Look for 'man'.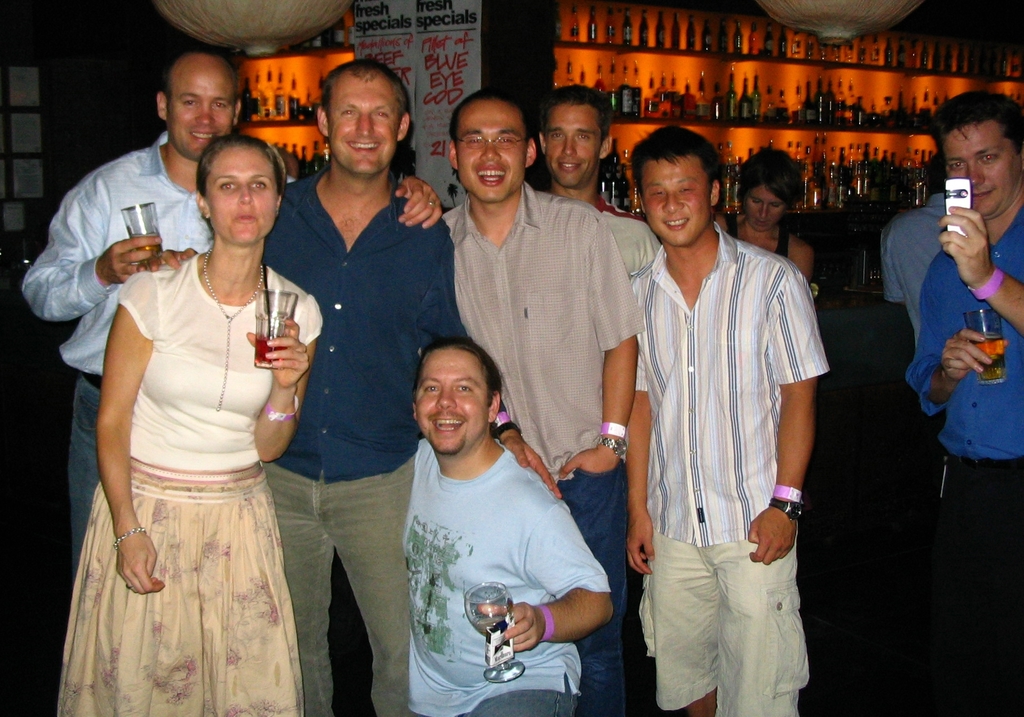
Found: l=879, t=149, r=957, b=421.
